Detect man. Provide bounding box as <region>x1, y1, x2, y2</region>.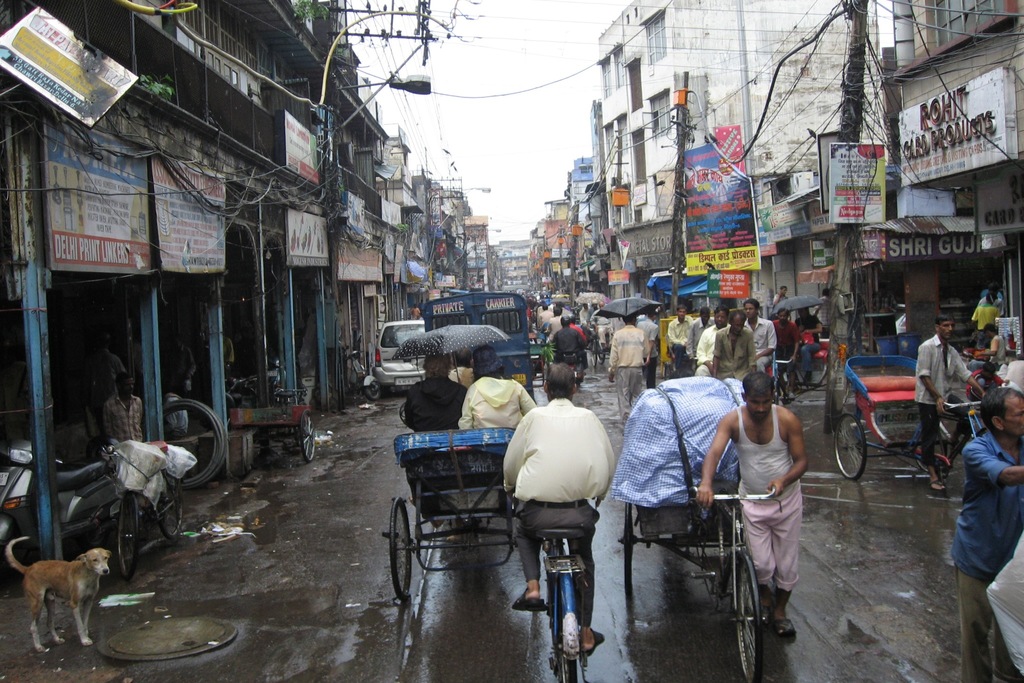
<region>711, 314, 754, 377</region>.
